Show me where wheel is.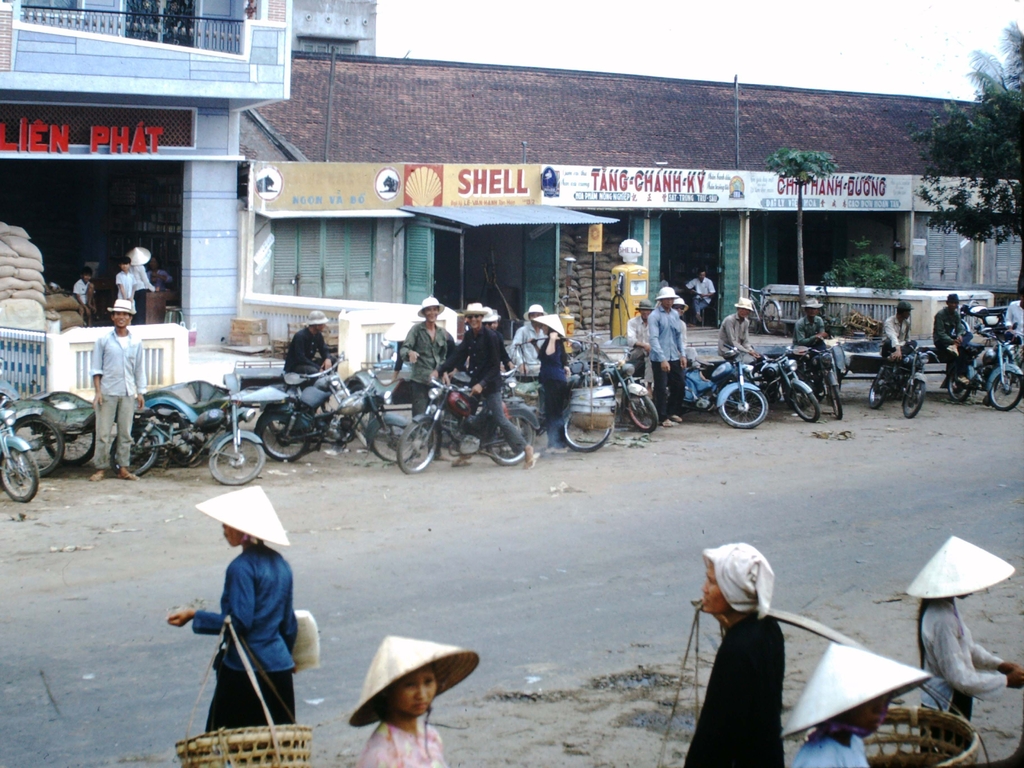
wheel is at (left=0, top=447, right=38, bottom=507).
